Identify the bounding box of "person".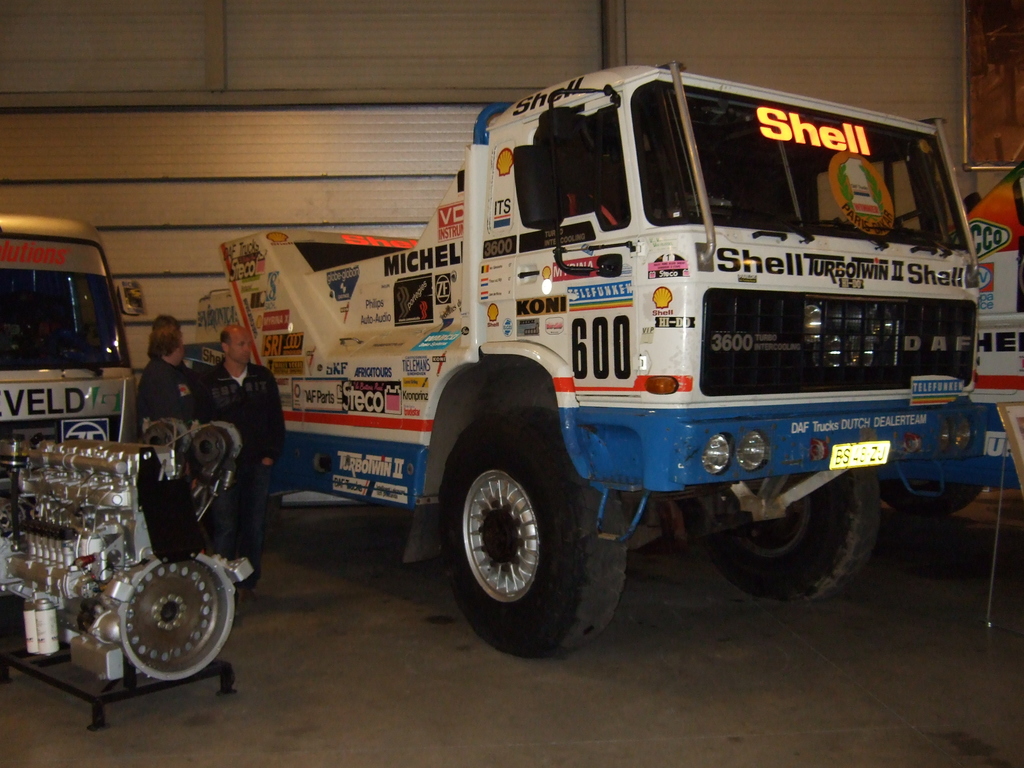
detection(203, 323, 289, 584).
